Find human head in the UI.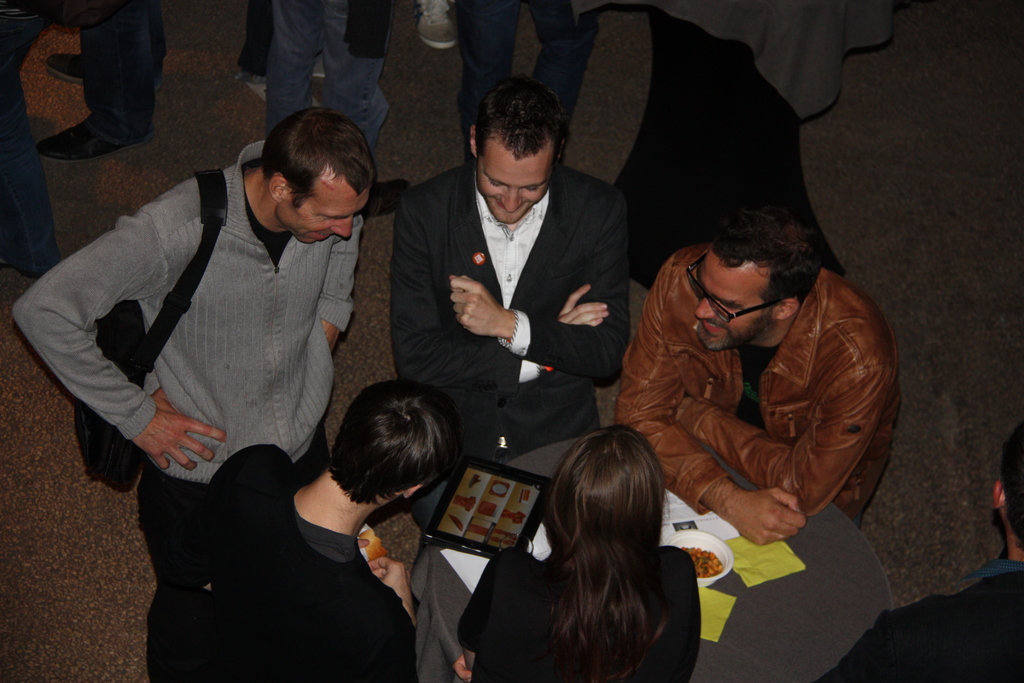
UI element at BBox(683, 204, 828, 358).
